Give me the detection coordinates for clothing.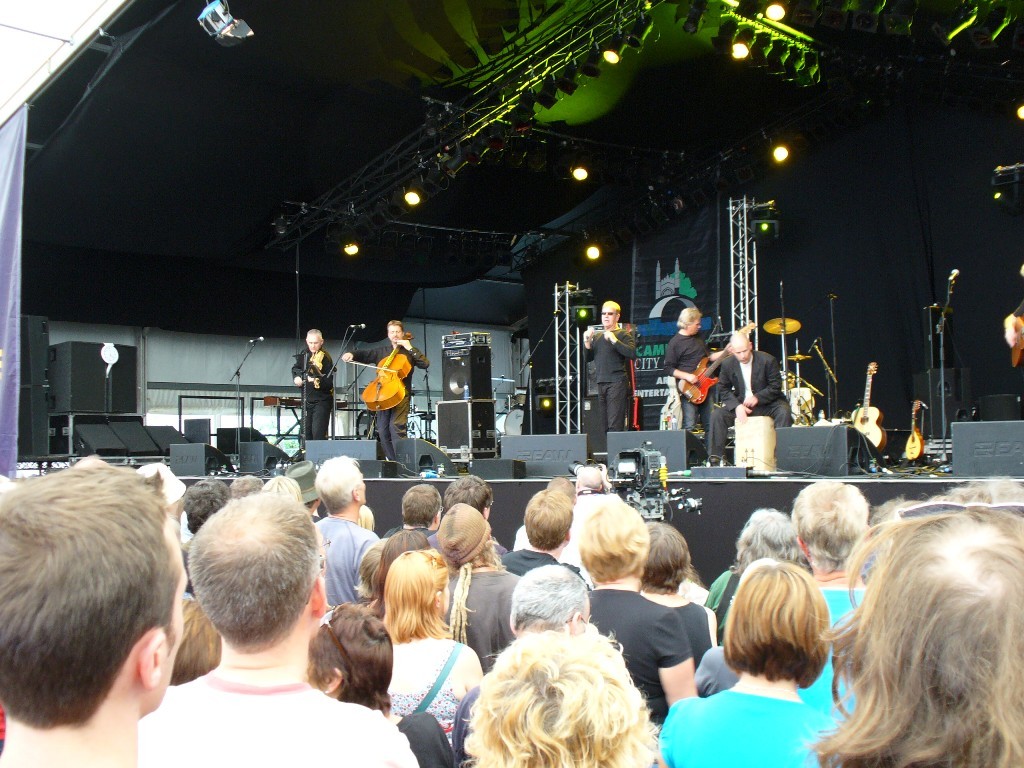
box=[583, 579, 687, 730].
